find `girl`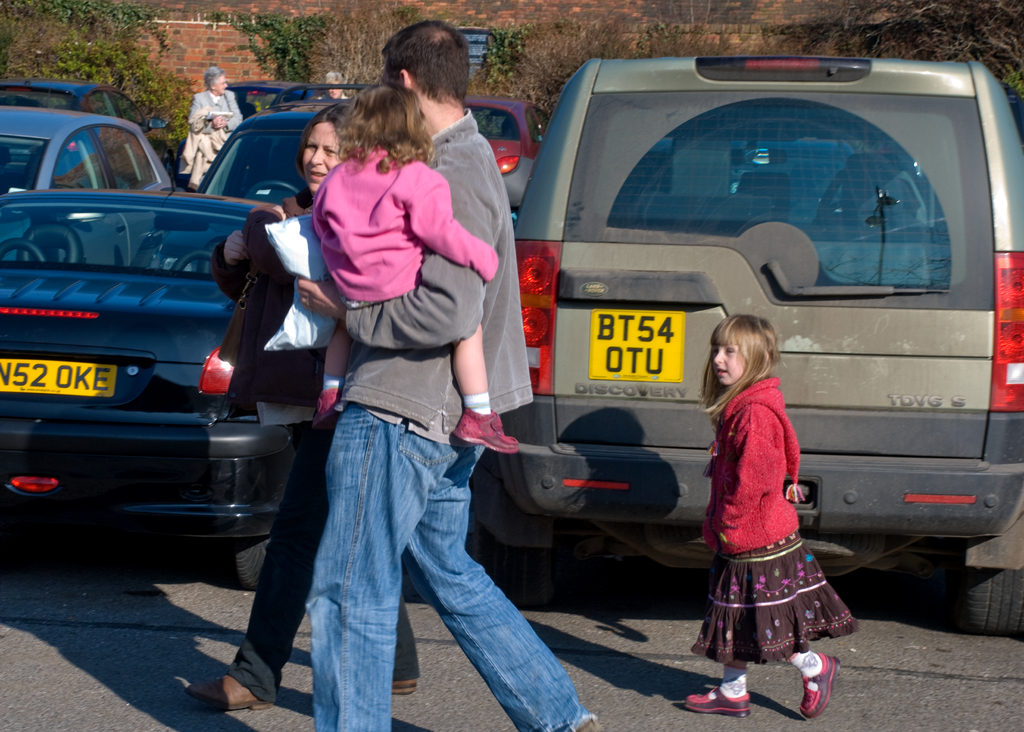
(313,80,520,455)
